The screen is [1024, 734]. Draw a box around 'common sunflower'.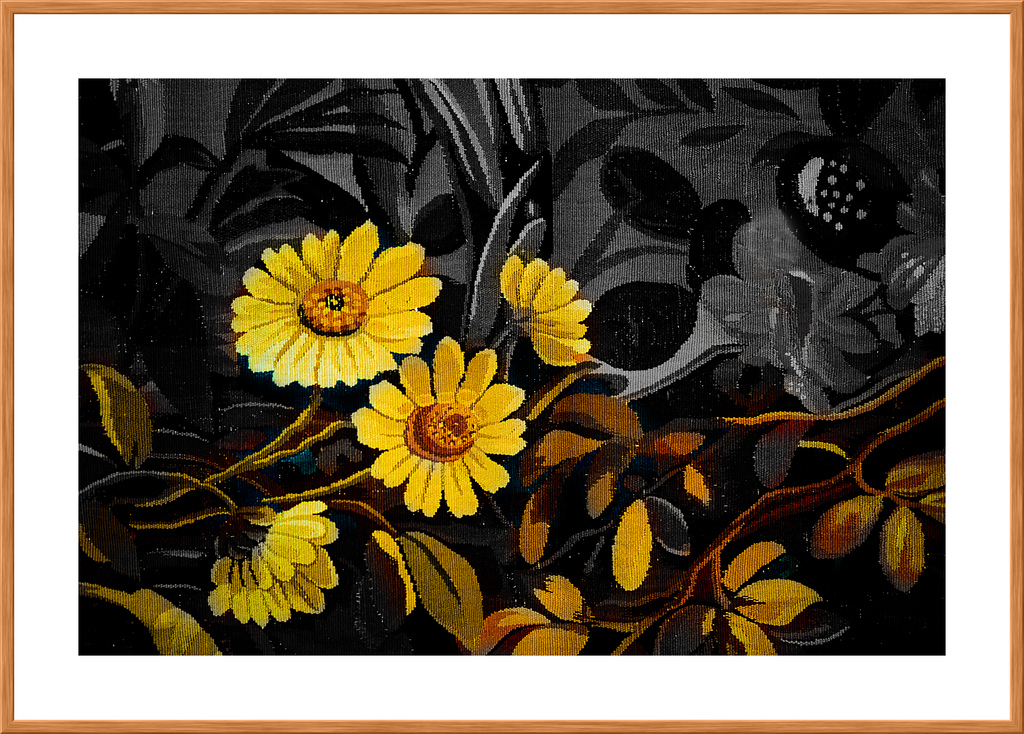
BBox(500, 250, 598, 367).
